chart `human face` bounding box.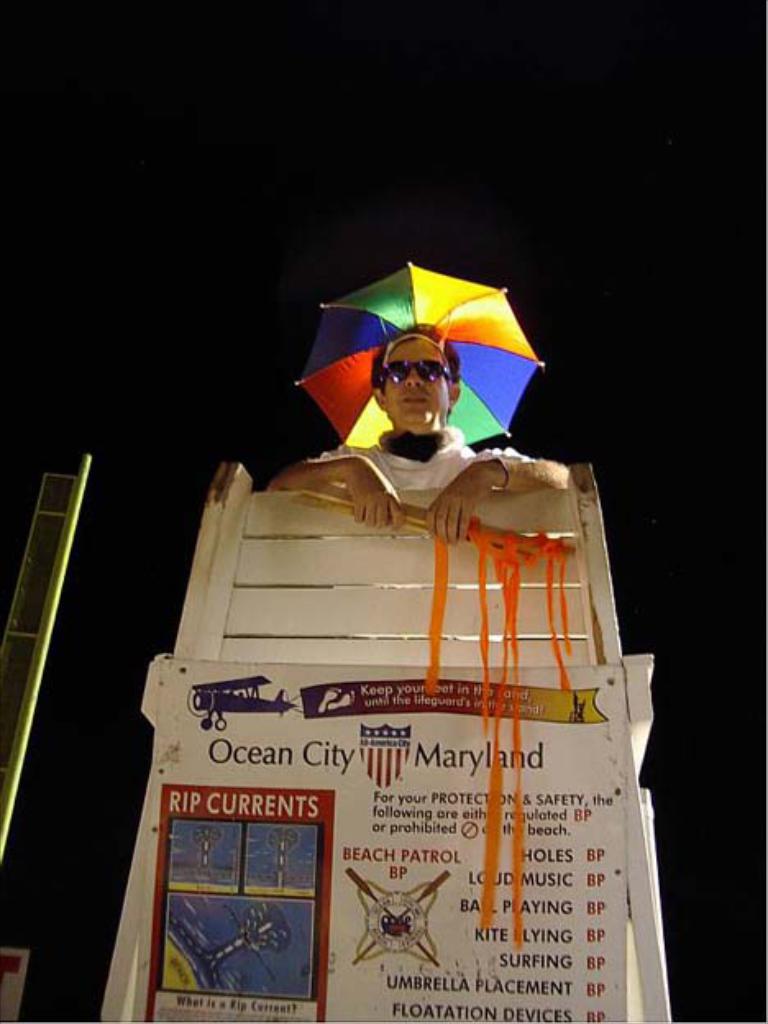
Charted: x1=381 y1=338 x2=446 y2=432.
